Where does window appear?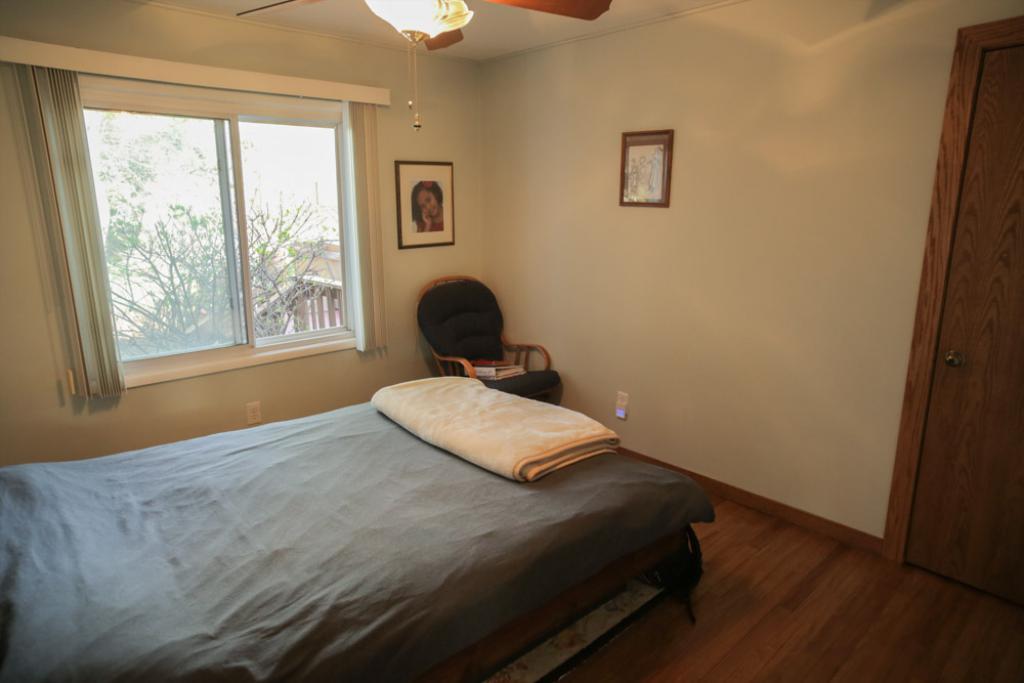
Appears at 24, 63, 347, 393.
